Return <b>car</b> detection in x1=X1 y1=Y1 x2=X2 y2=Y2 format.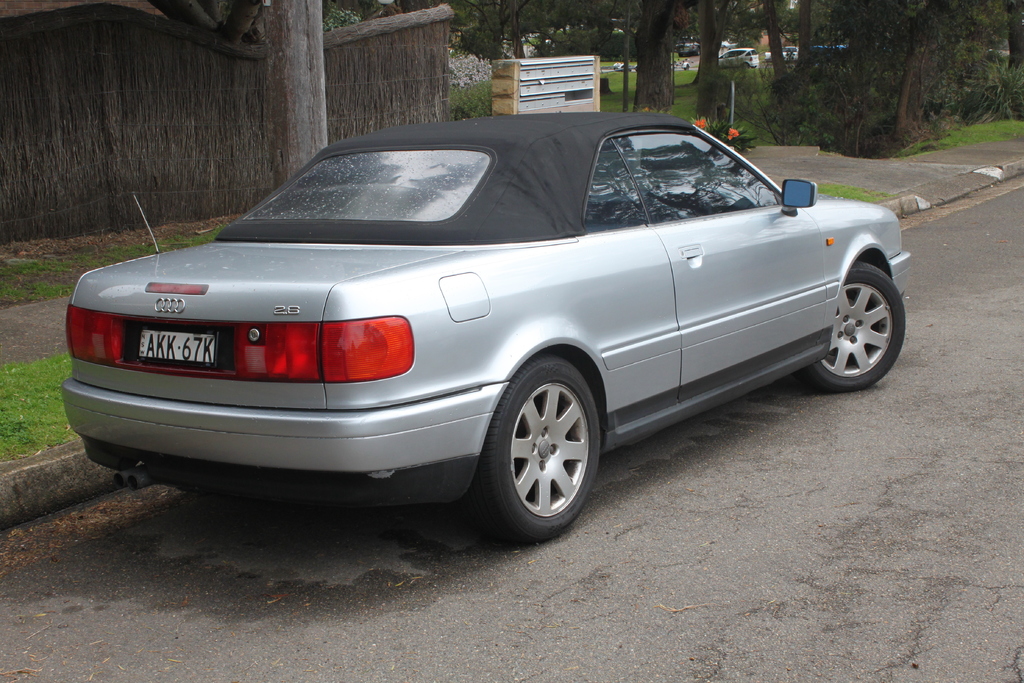
x1=674 y1=41 x2=694 y2=54.
